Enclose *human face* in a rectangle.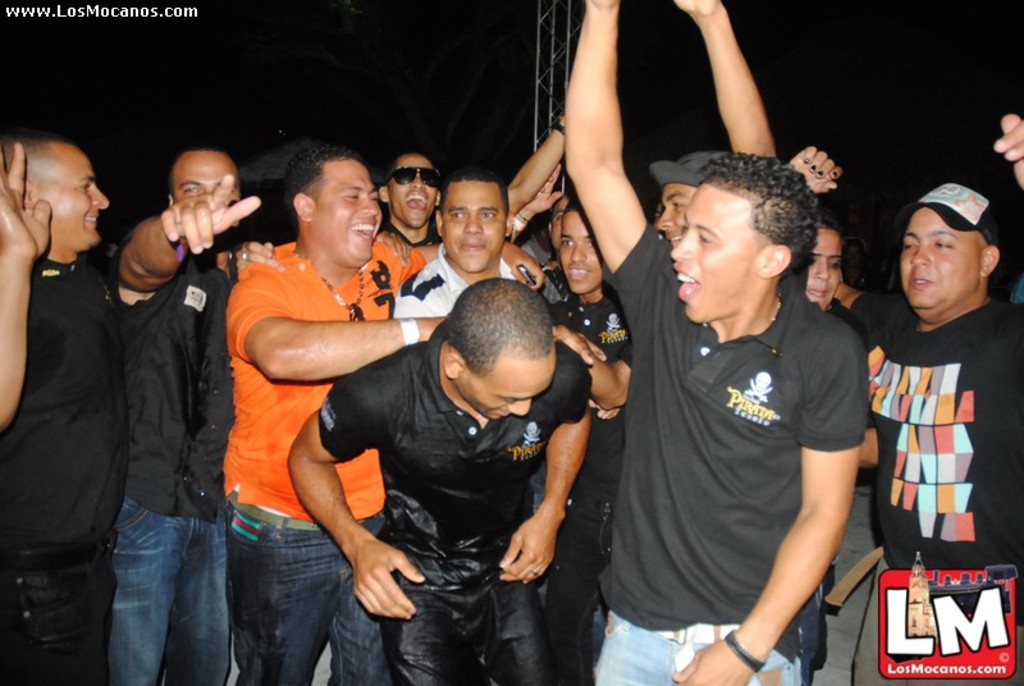
549:193:566:241.
